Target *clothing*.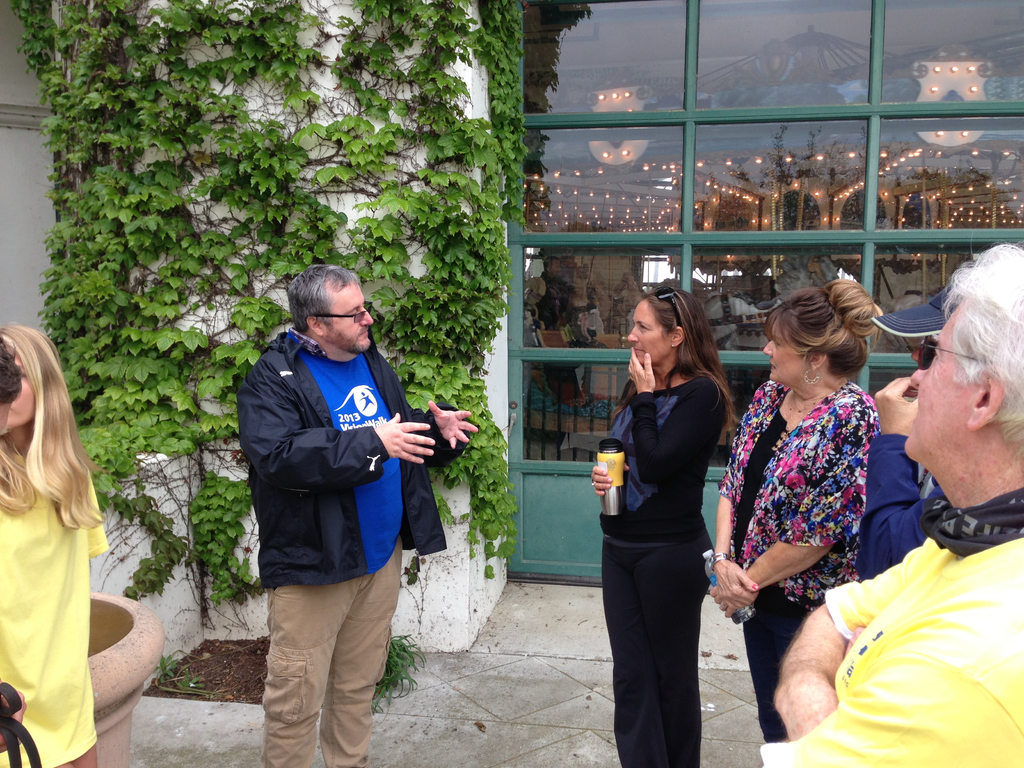
Target region: rect(761, 484, 1023, 767).
